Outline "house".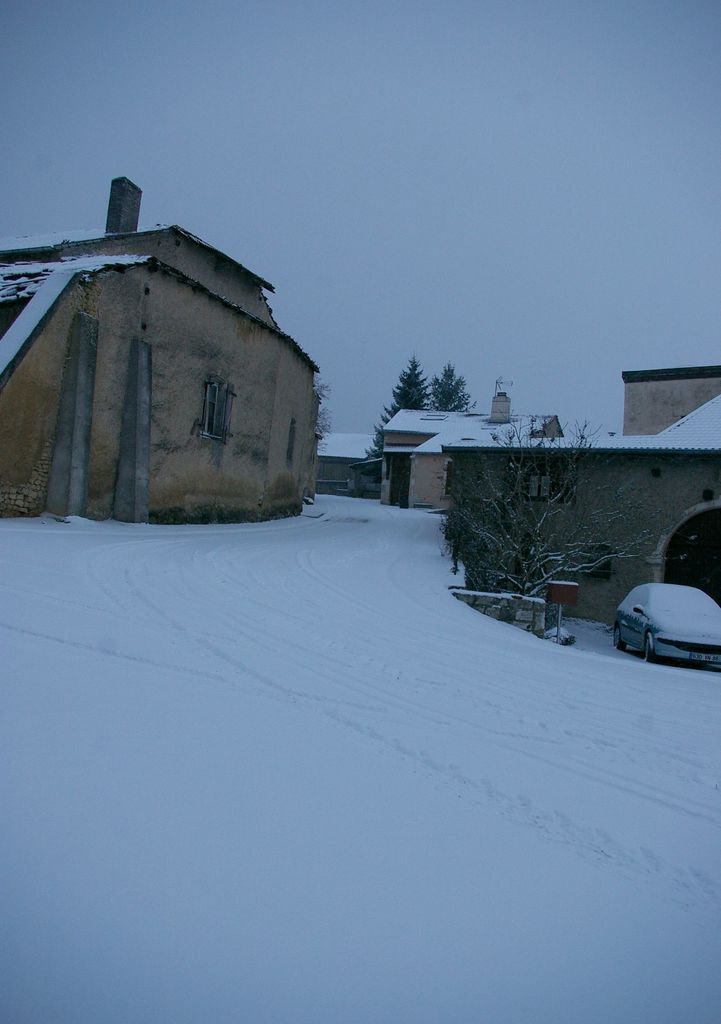
Outline: <box>313,398,574,505</box>.
